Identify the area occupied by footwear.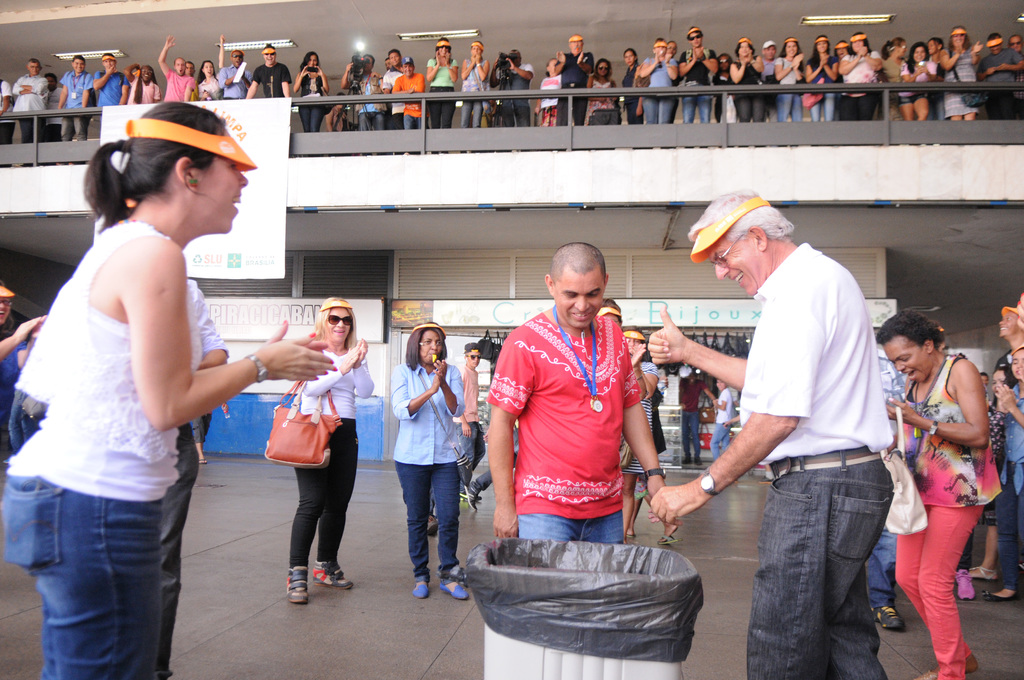
Area: x1=409 y1=576 x2=429 y2=601.
